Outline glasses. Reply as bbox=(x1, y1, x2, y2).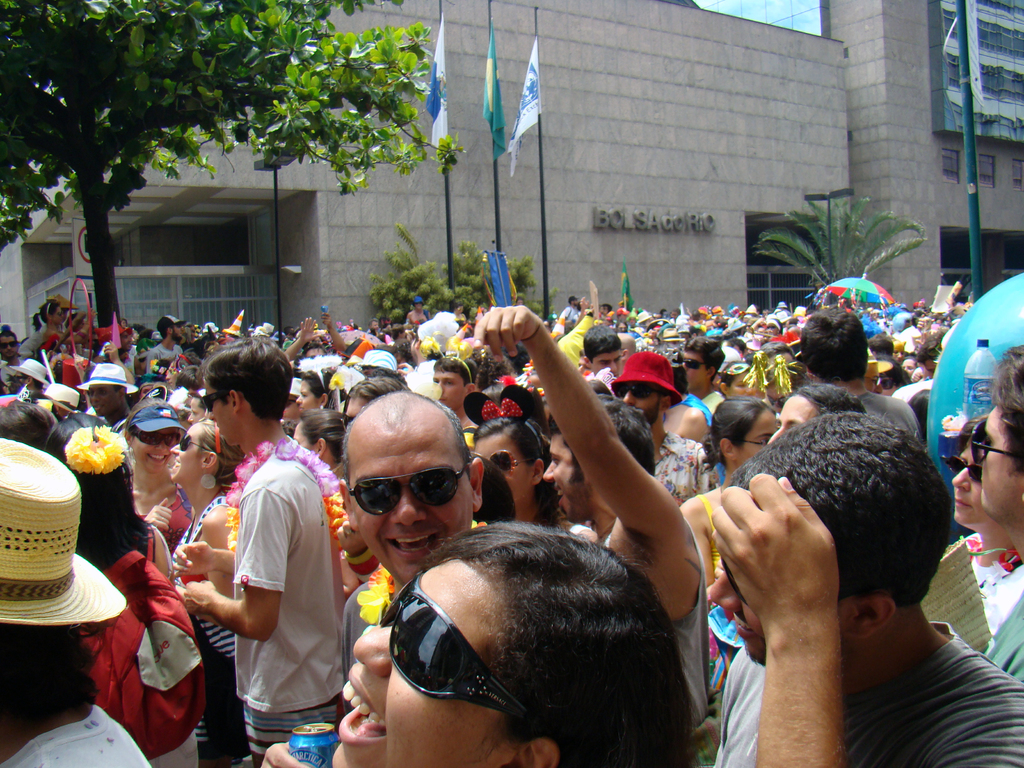
bbox=(722, 556, 748, 608).
